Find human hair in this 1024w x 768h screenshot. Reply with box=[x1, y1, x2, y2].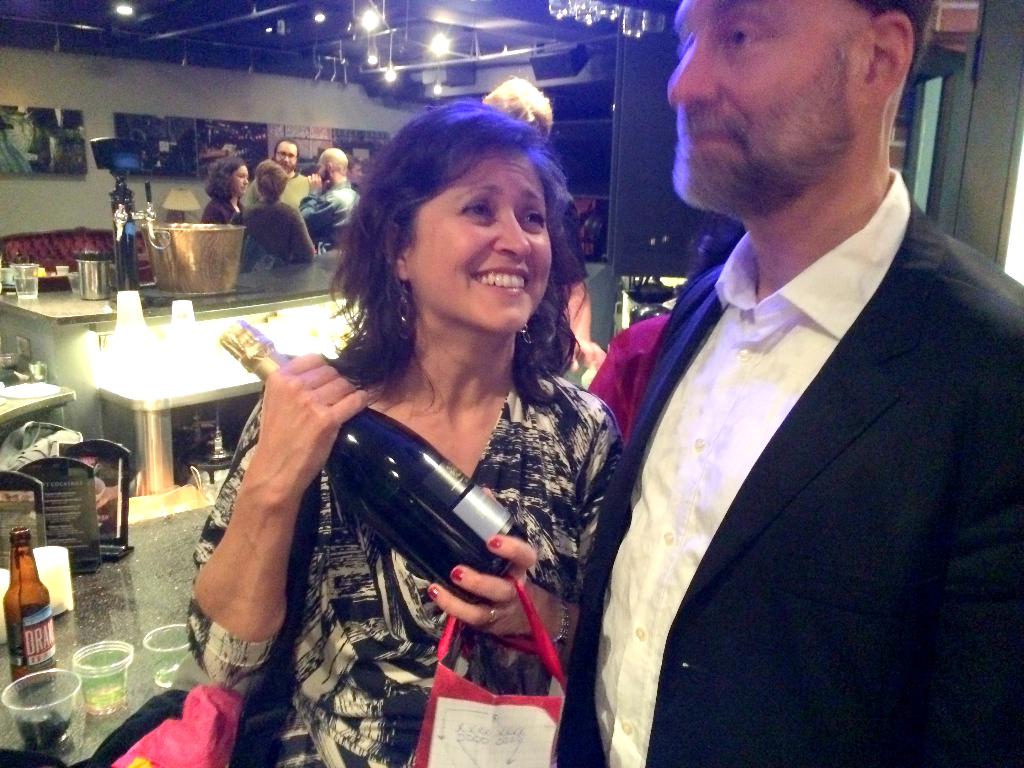
box=[273, 135, 301, 161].
